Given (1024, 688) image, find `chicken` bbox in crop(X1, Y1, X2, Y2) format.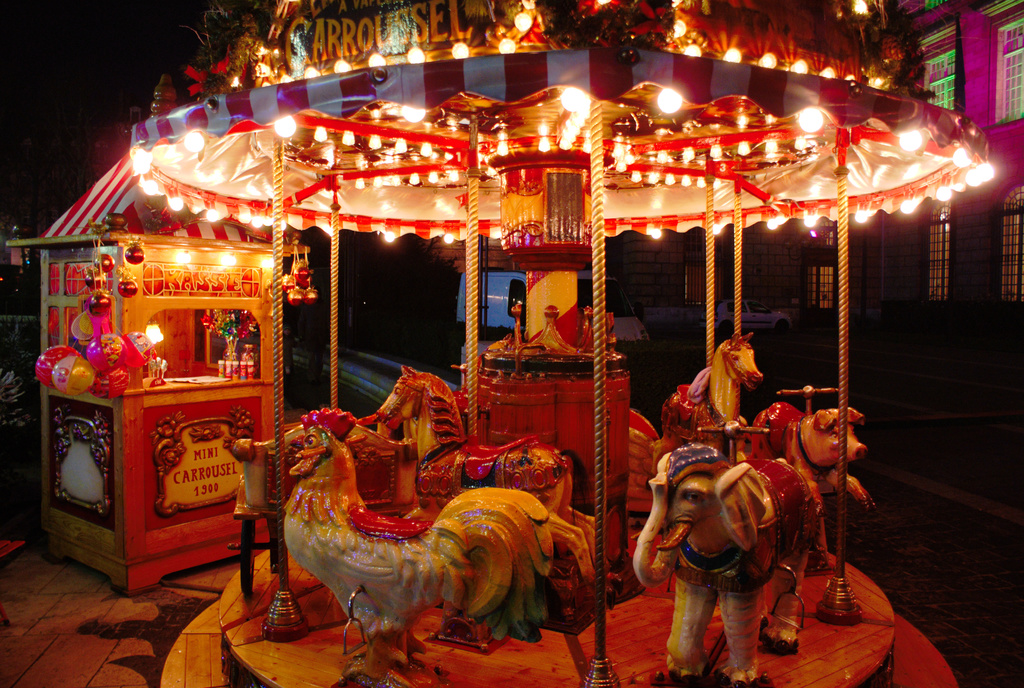
crop(280, 426, 609, 655).
